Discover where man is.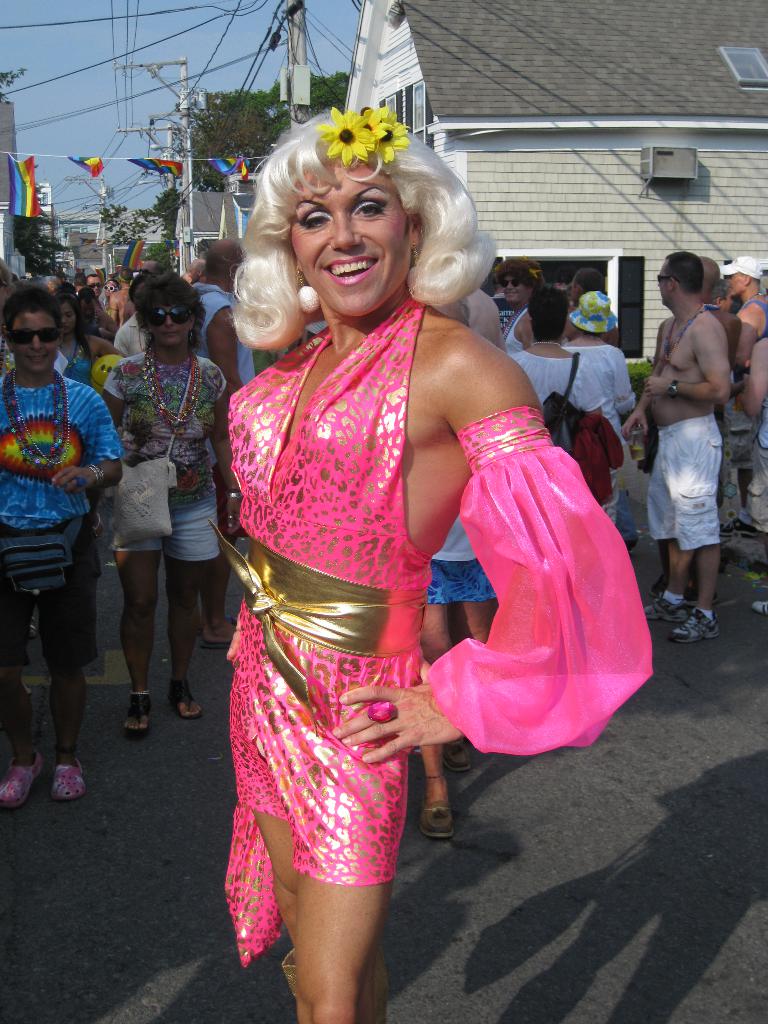
Discovered at bbox=[74, 269, 86, 294].
